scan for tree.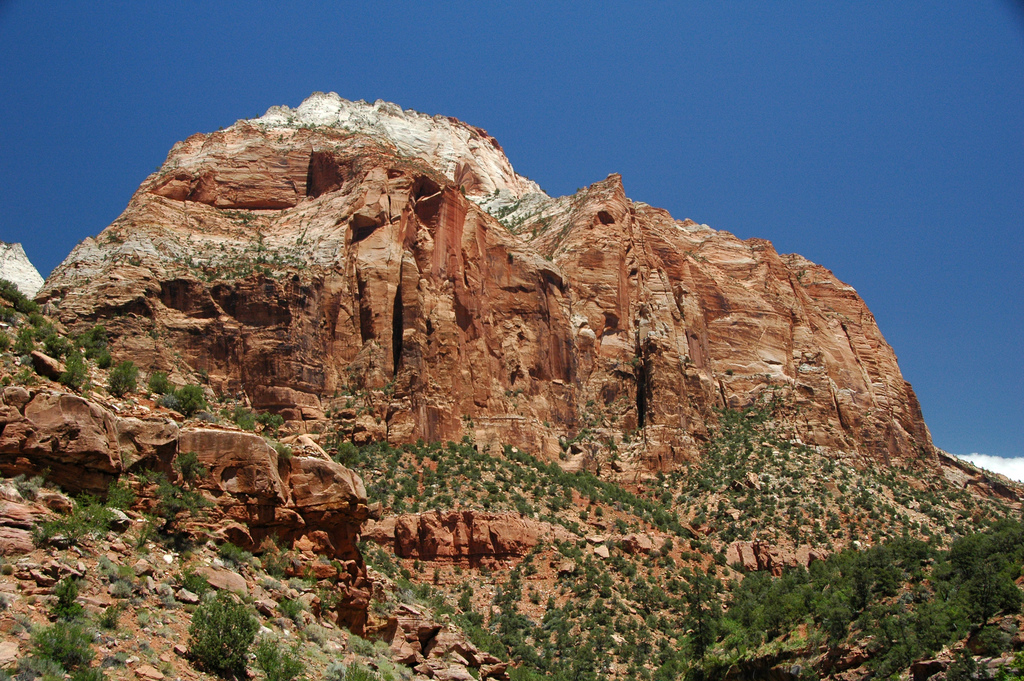
Scan result: (left=100, top=356, right=143, bottom=404).
